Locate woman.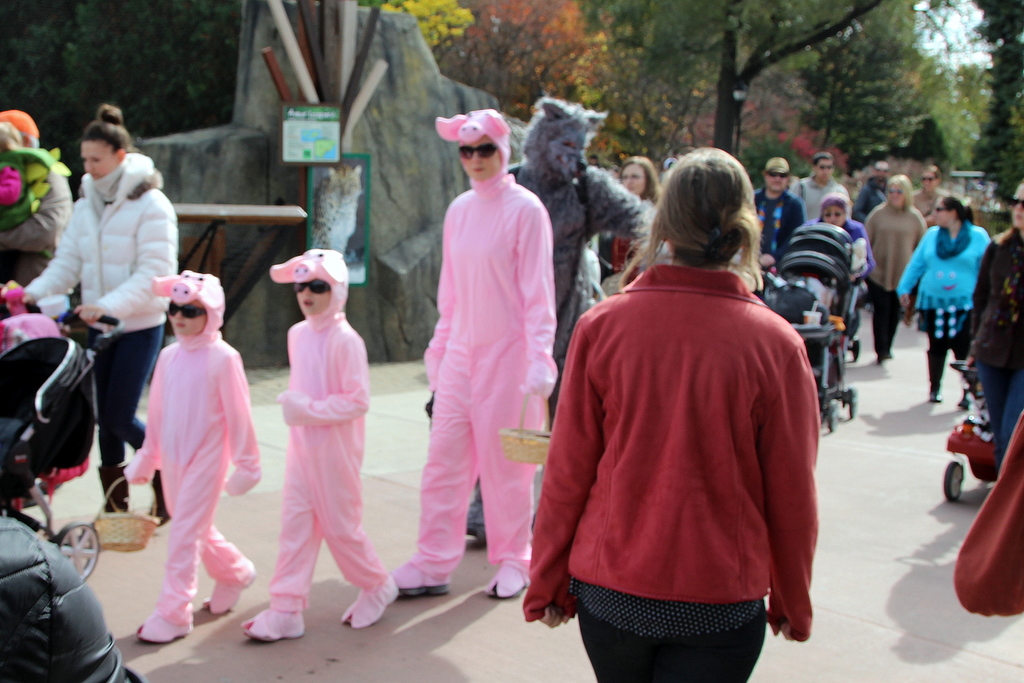
Bounding box: (390,104,556,603).
